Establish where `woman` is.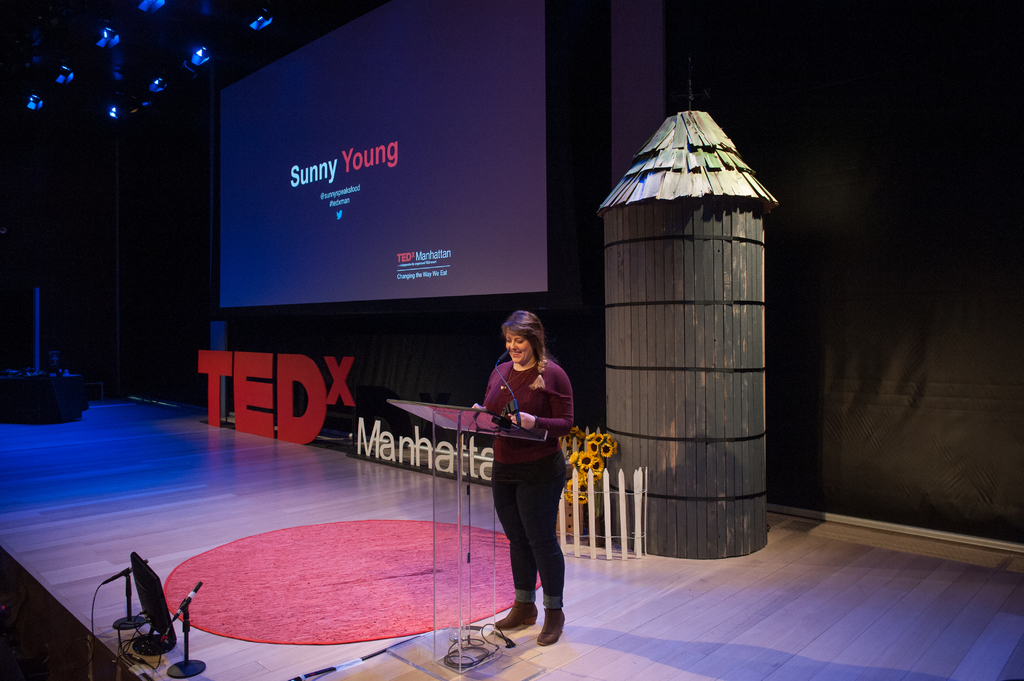
Established at <box>472,305,582,650</box>.
